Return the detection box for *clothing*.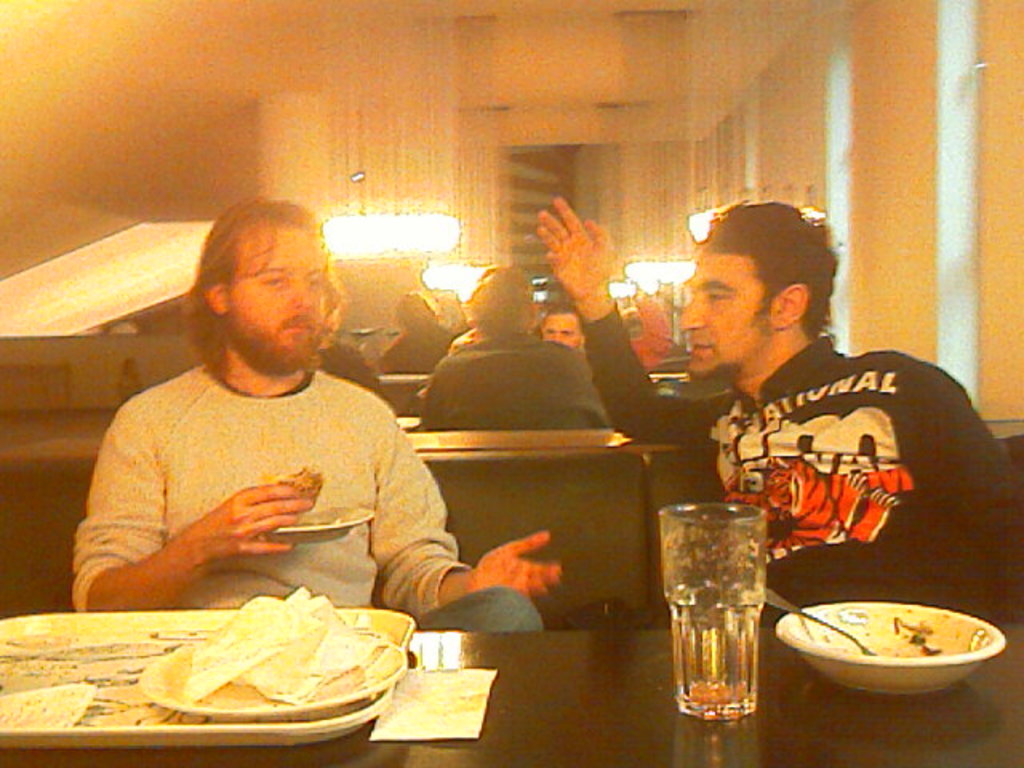
(67,358,544,637).
